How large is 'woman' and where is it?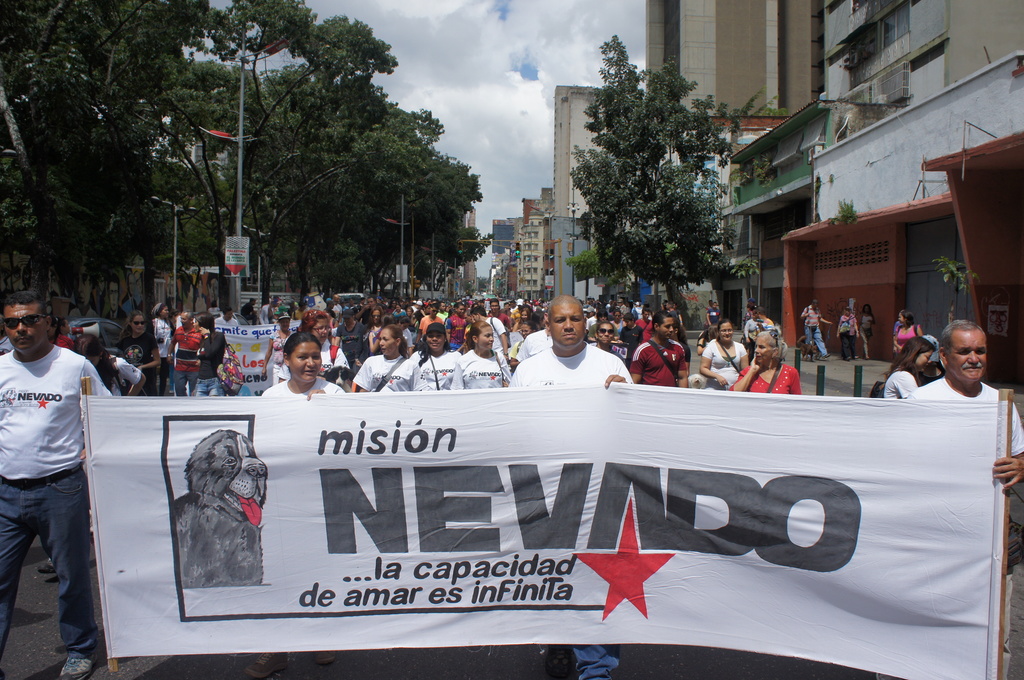
Bounding box: Rect(444, 316, 509, 395).
